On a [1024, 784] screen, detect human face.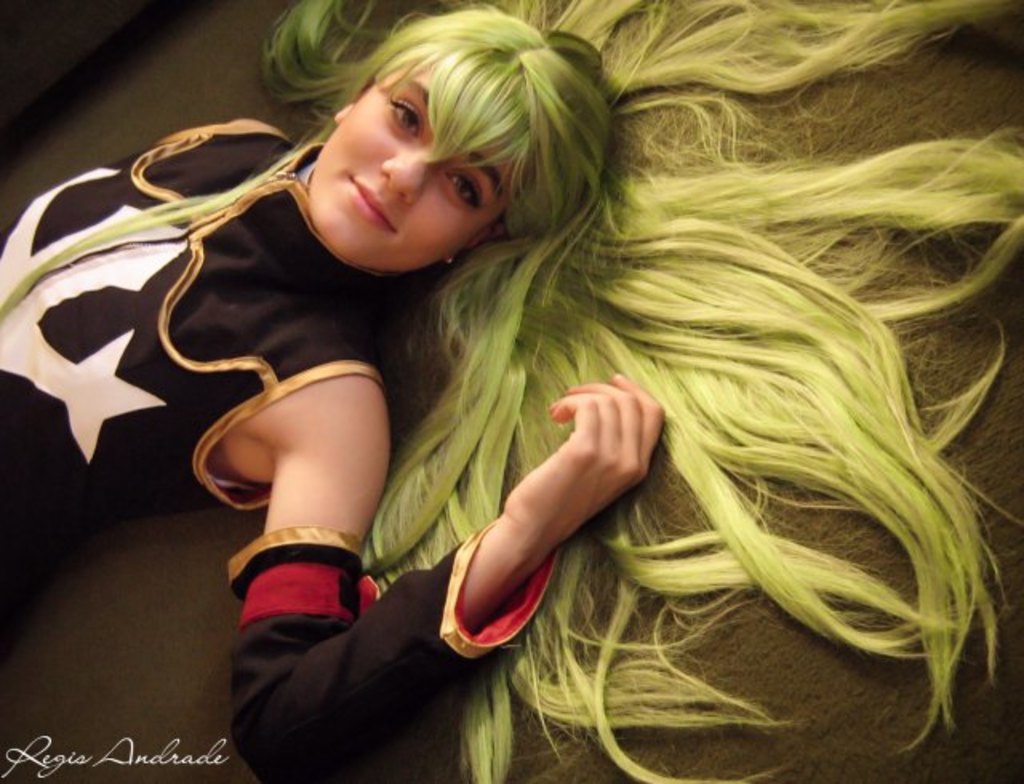
<box>307,69,510,272</box>.
